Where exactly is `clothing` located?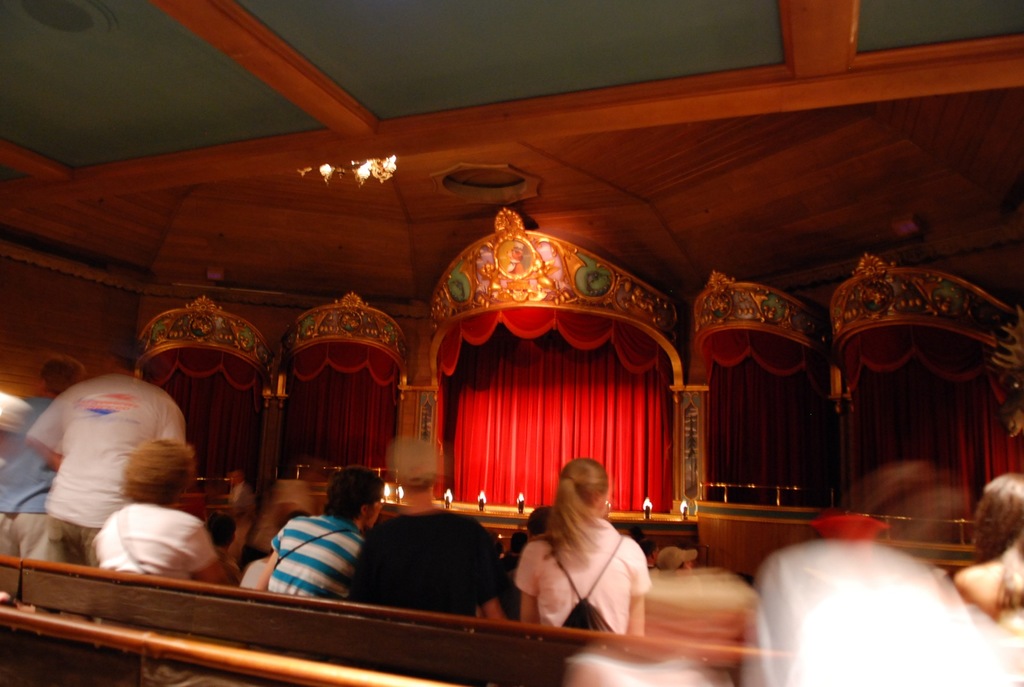
Its bounding box is x1=26 y1=371 x2=189 y2=573.
